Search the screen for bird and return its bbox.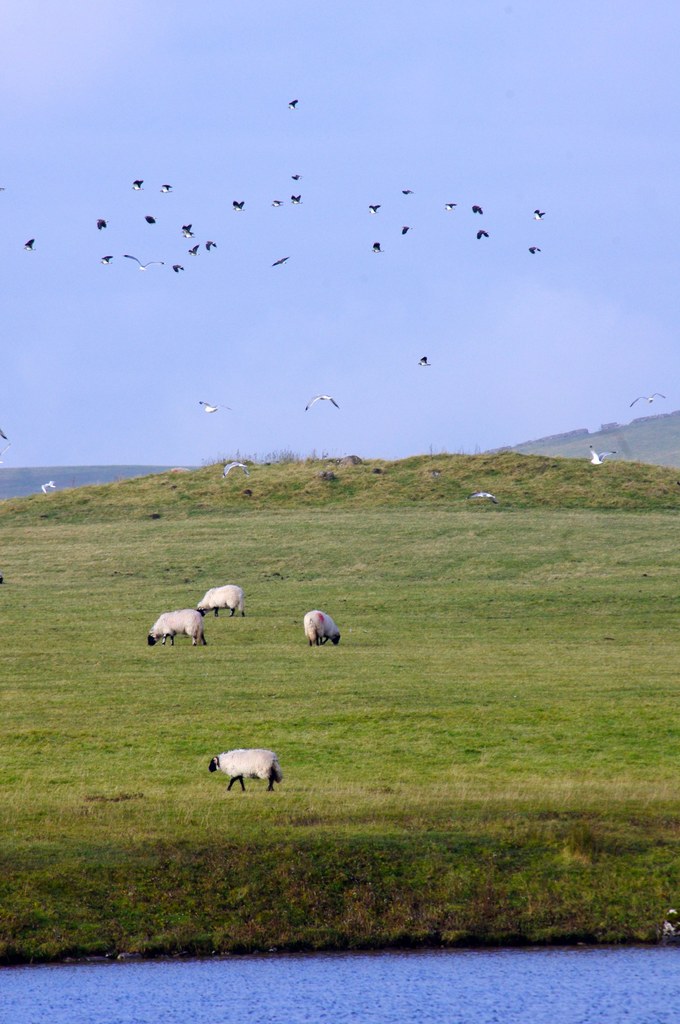
Found: locate(188, 243, 200, 259).
